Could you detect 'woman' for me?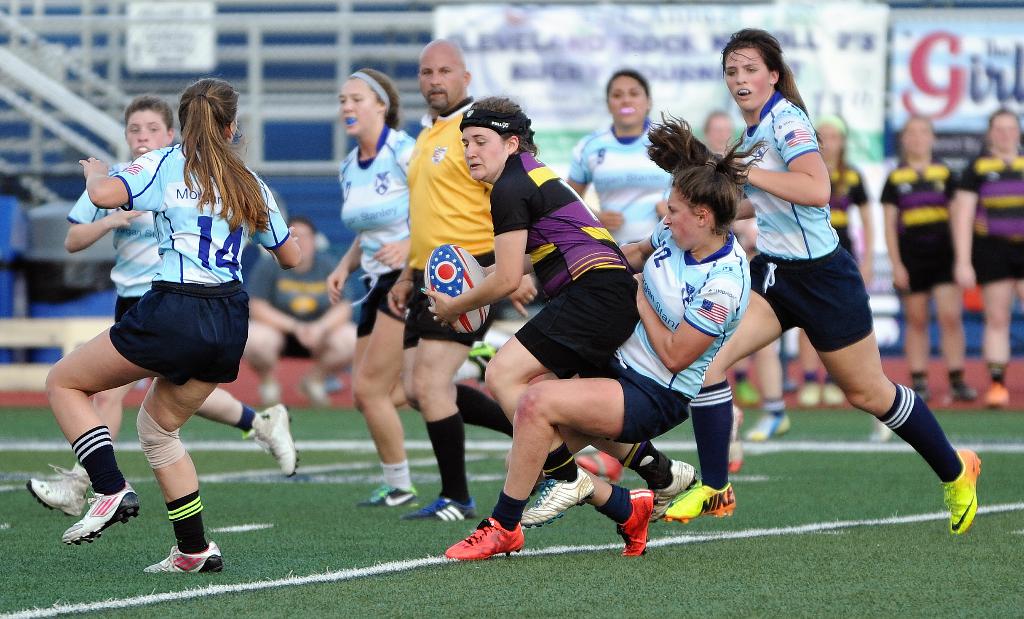
Detection result: {"x1": 657, "y1": 26, "x2": 985, "y2": 535}.
